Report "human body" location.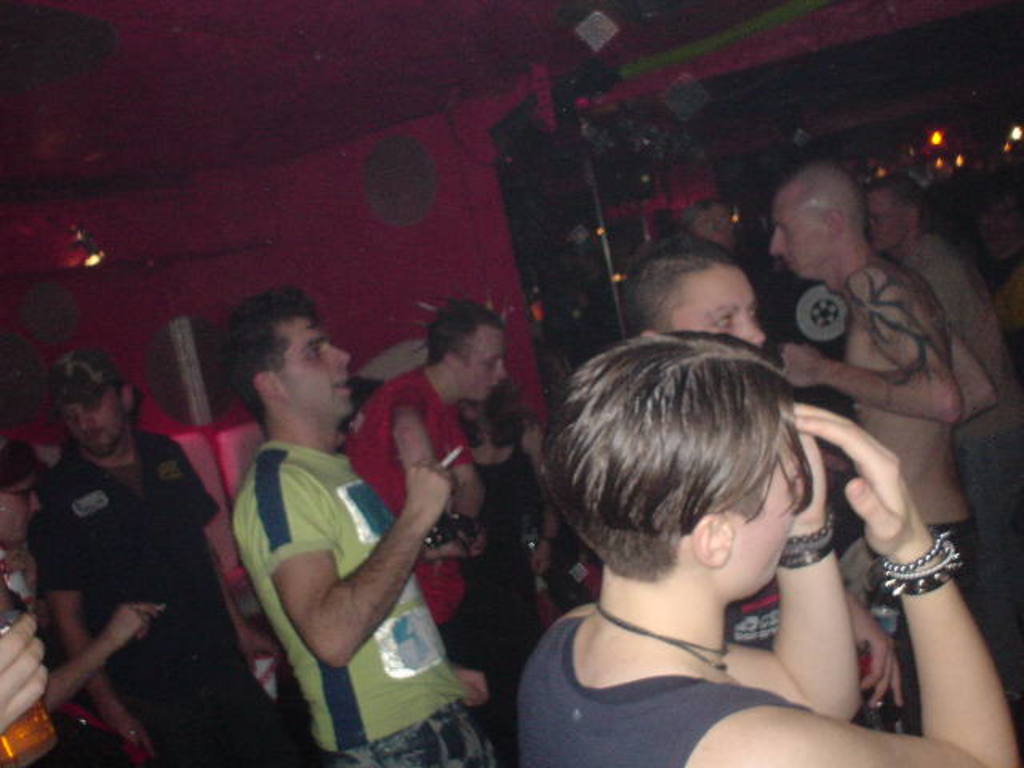
Report: left=32, top=421, right=294, bottom=766.
